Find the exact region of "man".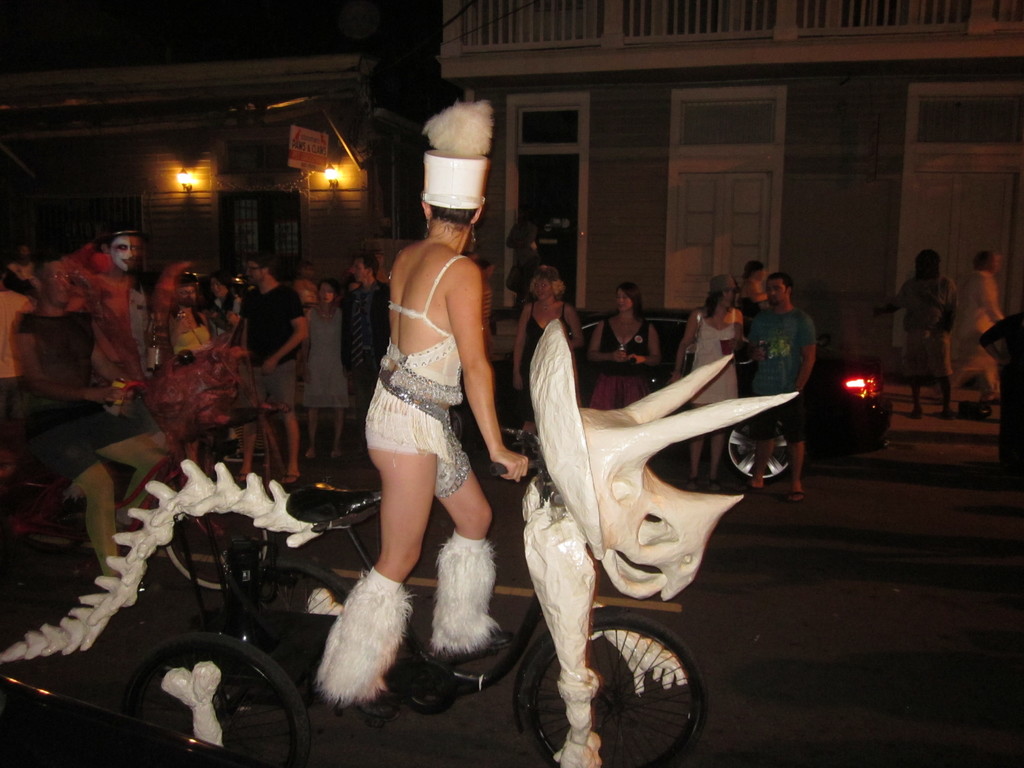
Exact region: rect(235, 252, 310, 487).
